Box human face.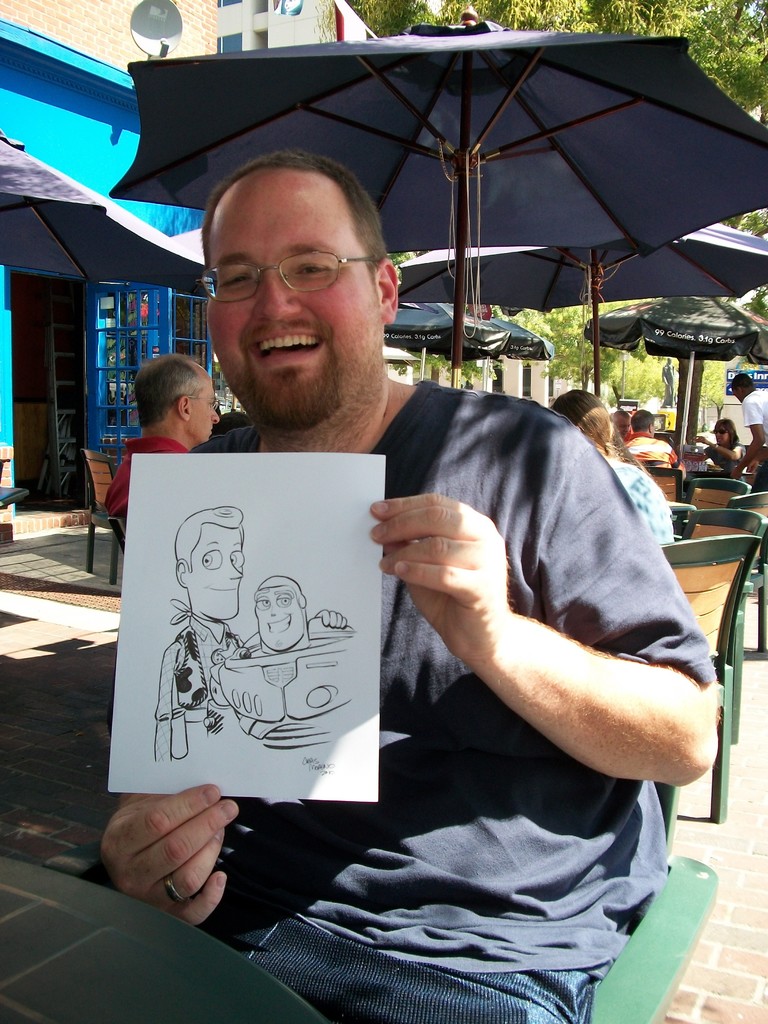
select_region(259, 590, 301, 650).
